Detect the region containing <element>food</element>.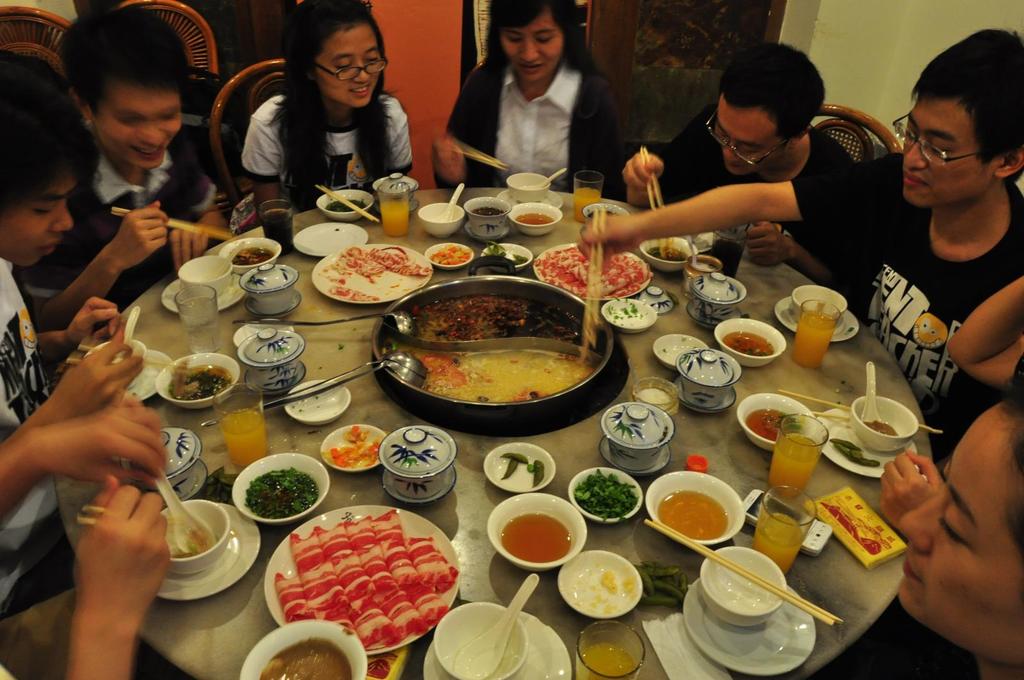
(left=725, top=333, right=771, bottom=354).
